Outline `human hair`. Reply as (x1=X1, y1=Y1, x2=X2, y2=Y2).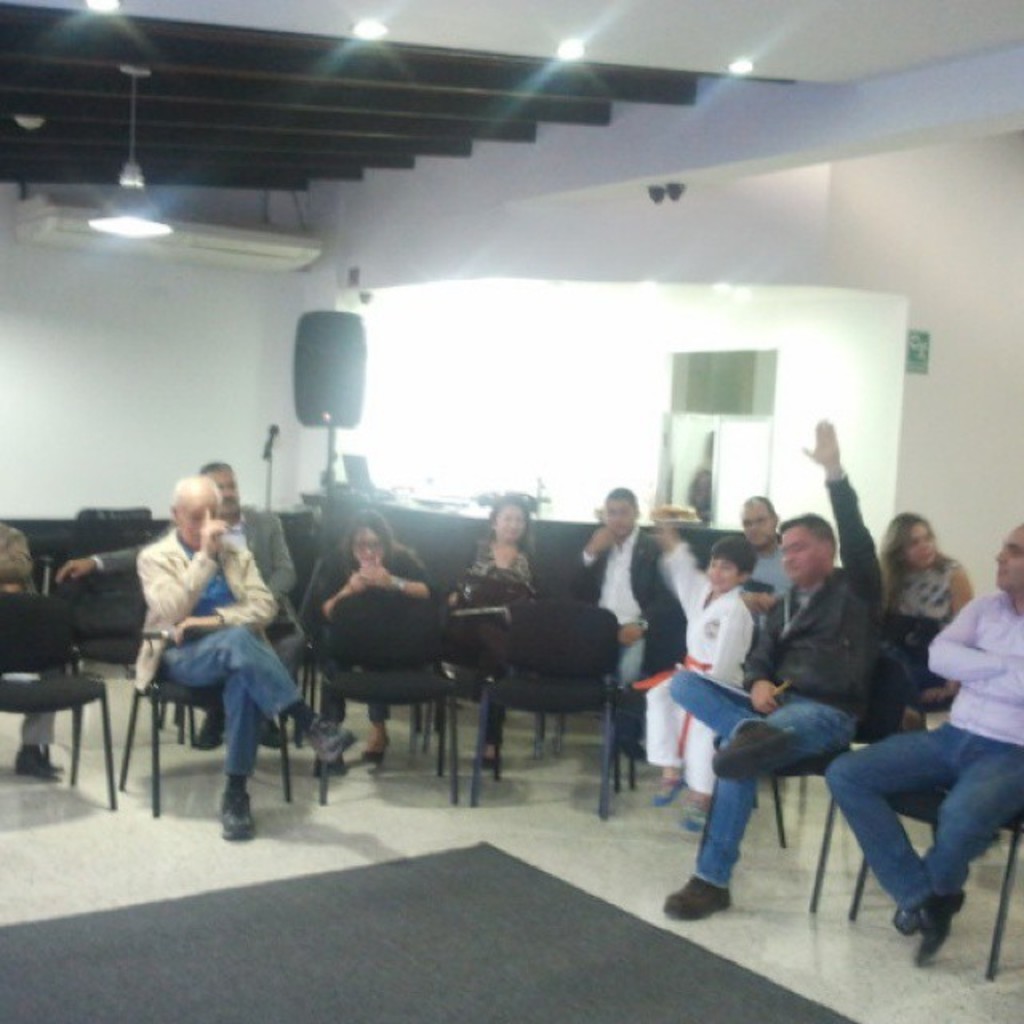
(x1=709, y1=534, x2=758, y2=574).
